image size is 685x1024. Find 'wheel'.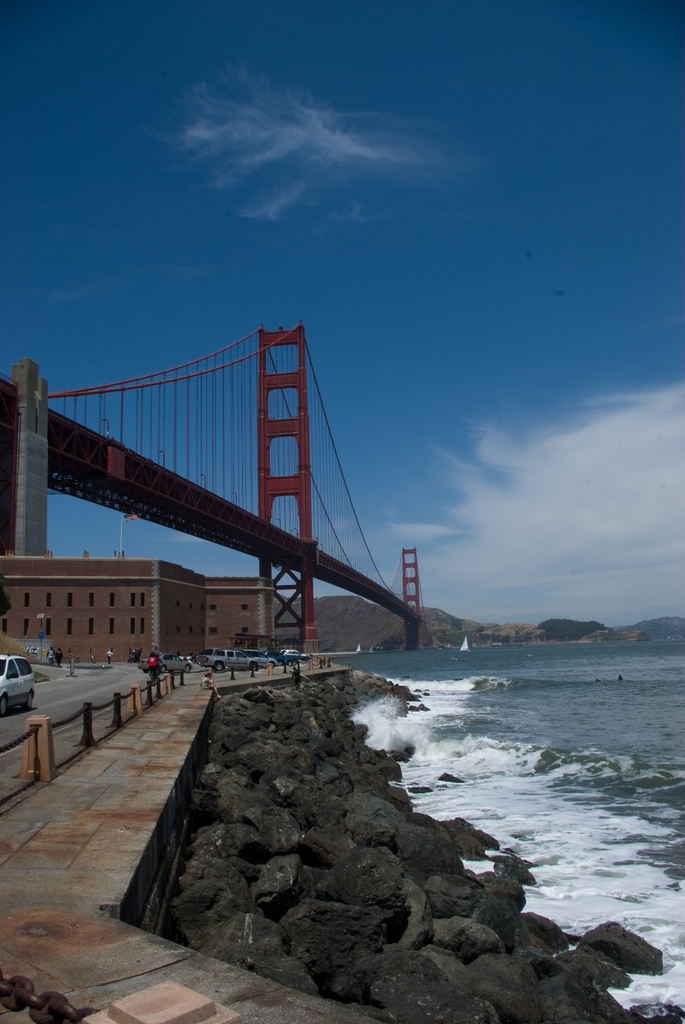
26, 689, 35, 710.
